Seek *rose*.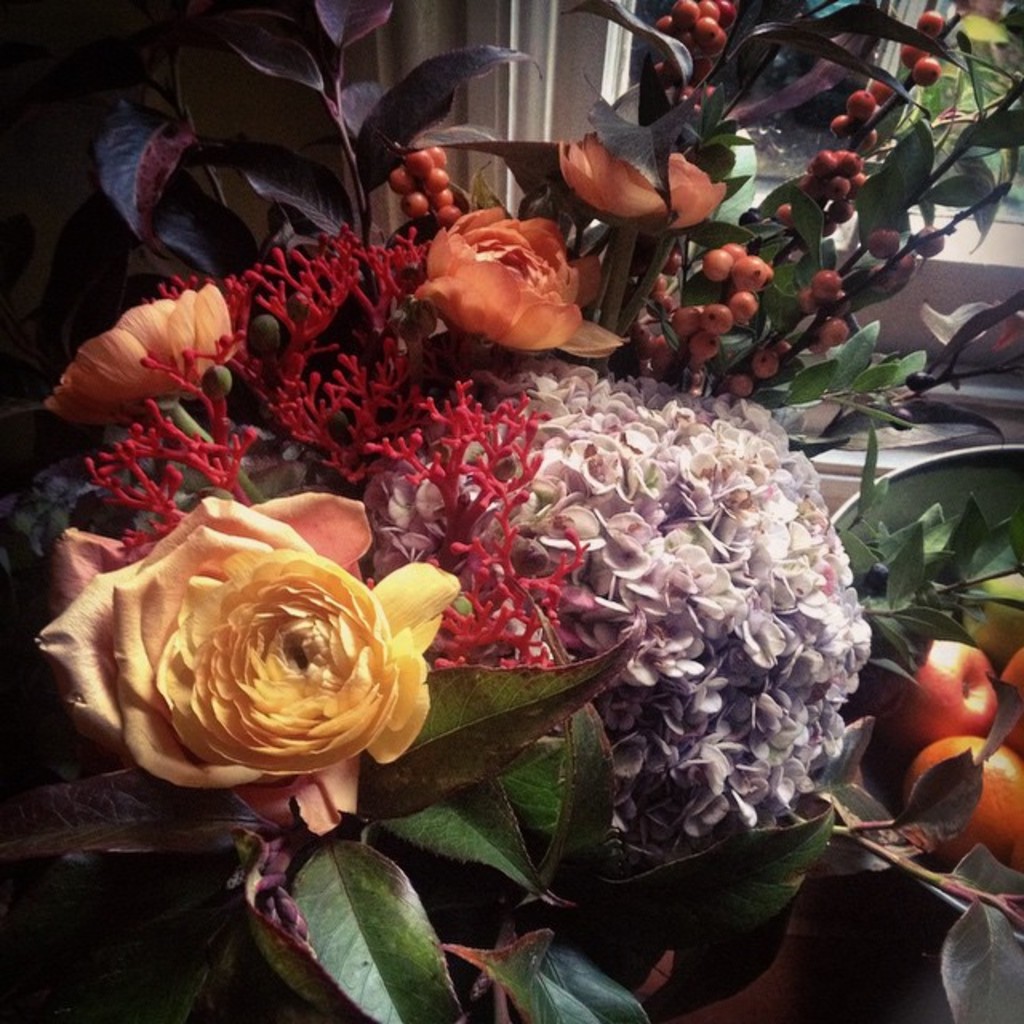
Rect(29, 496, 462, 843).
